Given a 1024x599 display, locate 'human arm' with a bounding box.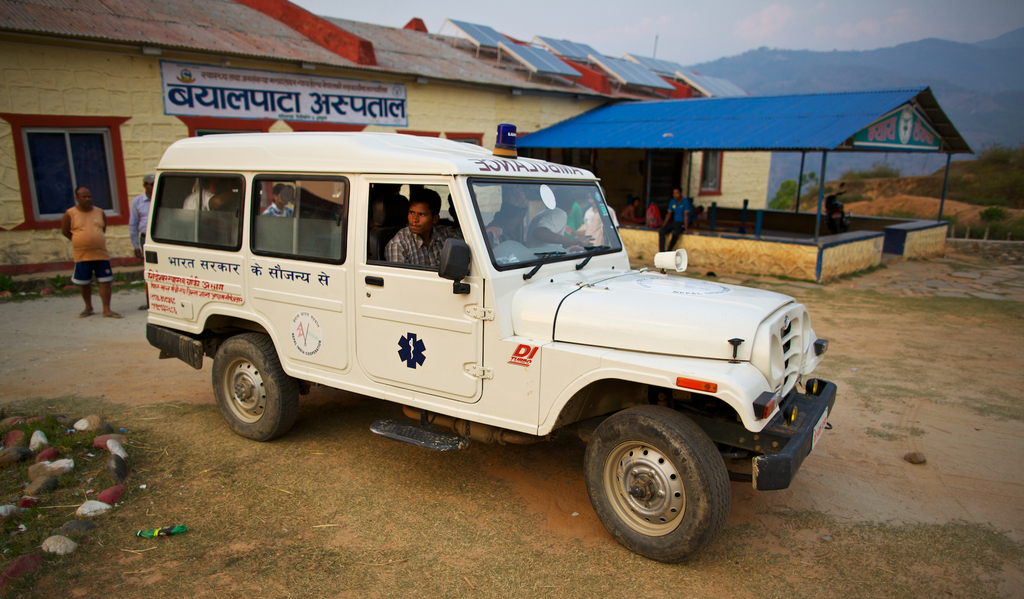
Located: x1=525 y1=220 x2=584 y2=244.
